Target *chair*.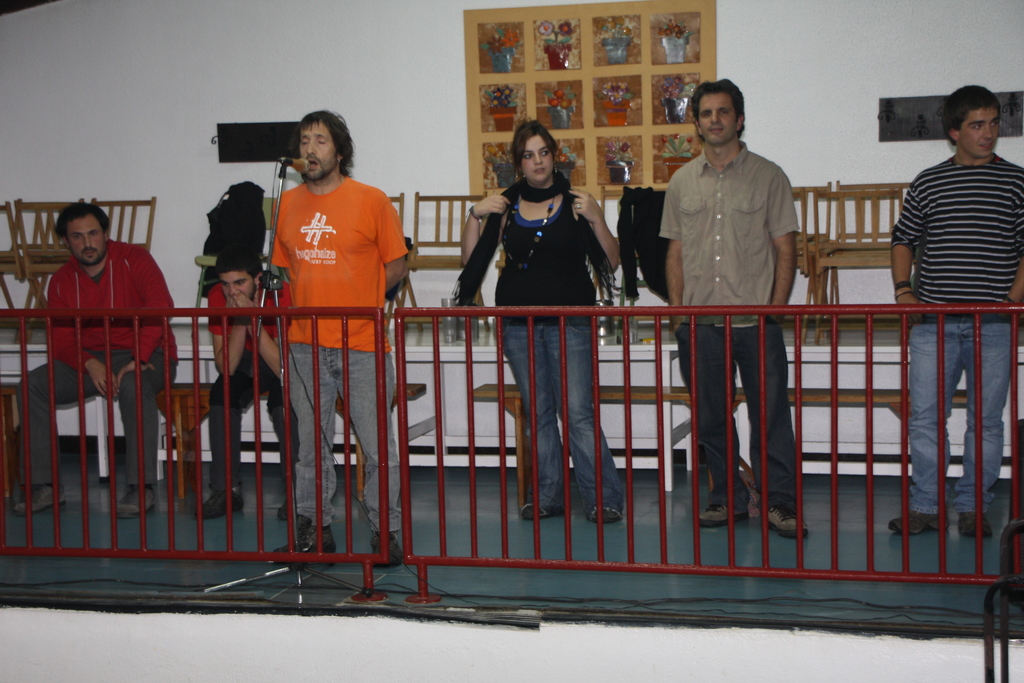
Target region: box(787, 182, 825, 320).
